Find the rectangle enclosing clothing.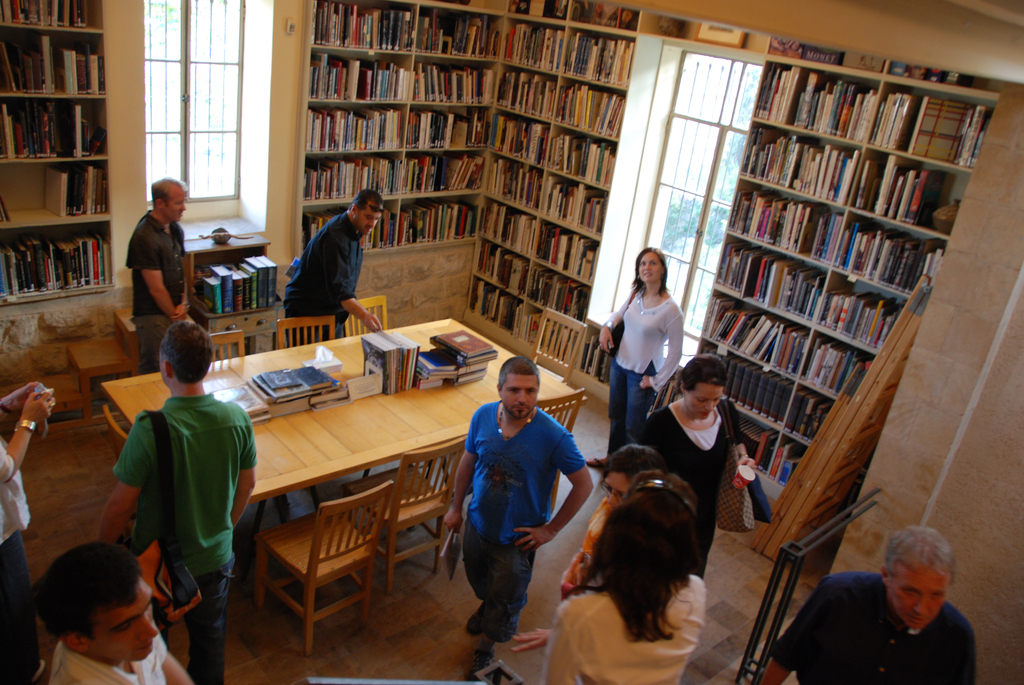
x1=0, y1=429, x2=42, y2=677.
